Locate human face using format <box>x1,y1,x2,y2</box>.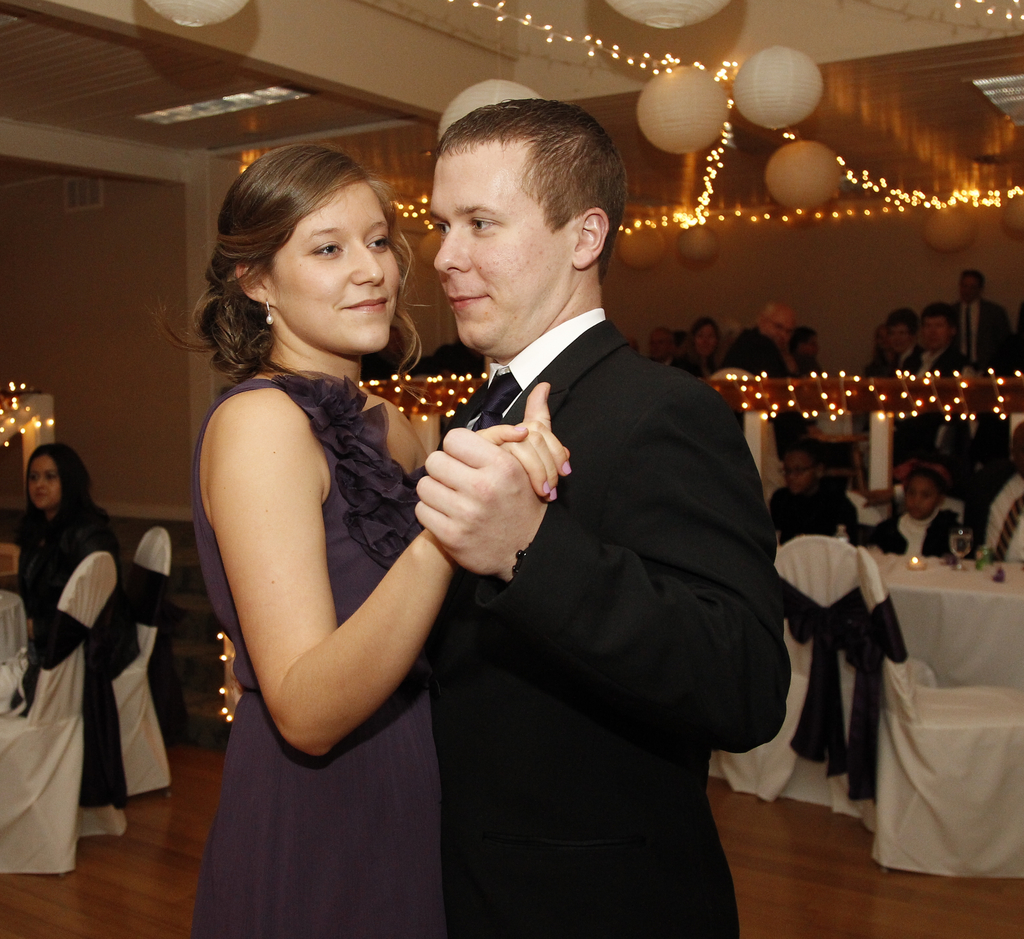
<box>423,146,575,353</box>.
